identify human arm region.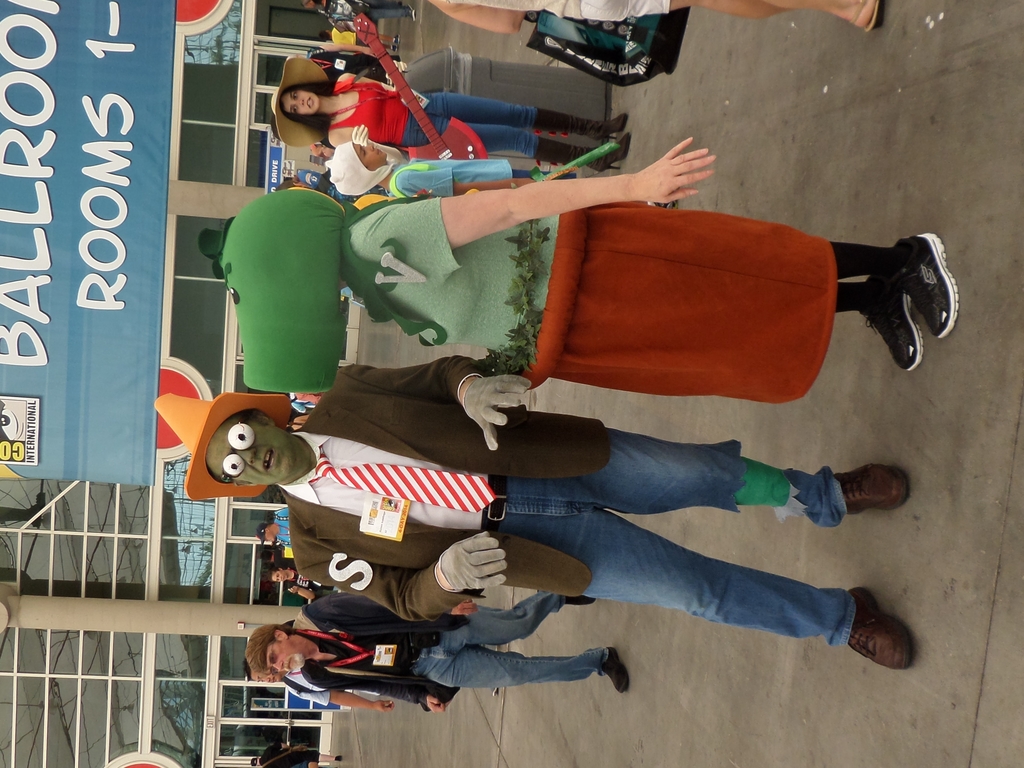
Region: pyautogui.locateOnScreen(282, 681, 397, 714).
